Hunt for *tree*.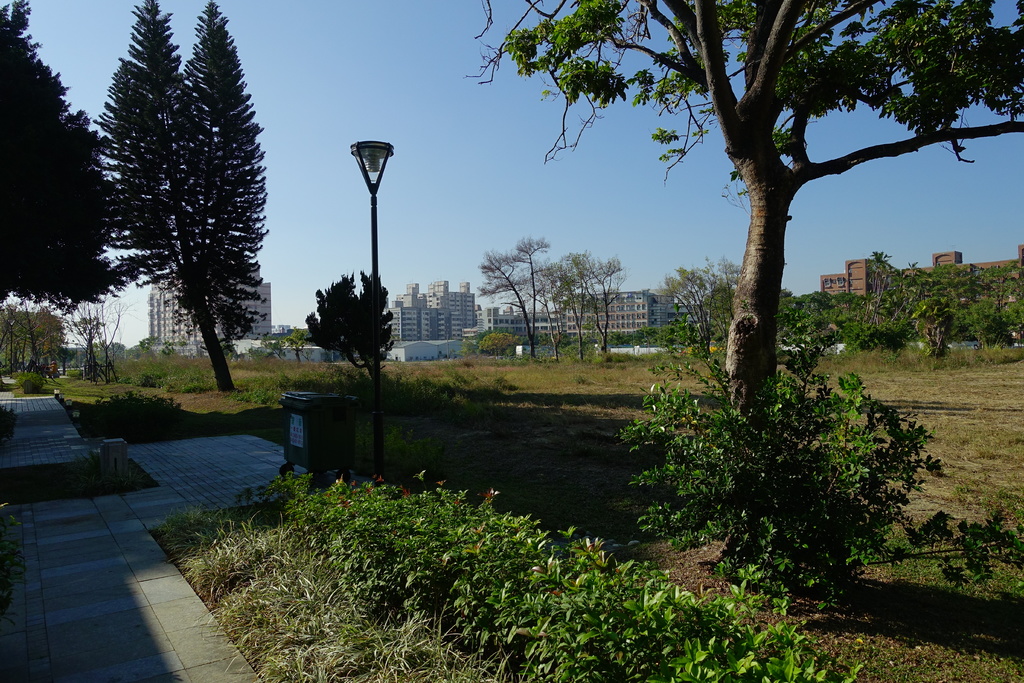
Hunted down at locate(769, 282, 858, 346).
